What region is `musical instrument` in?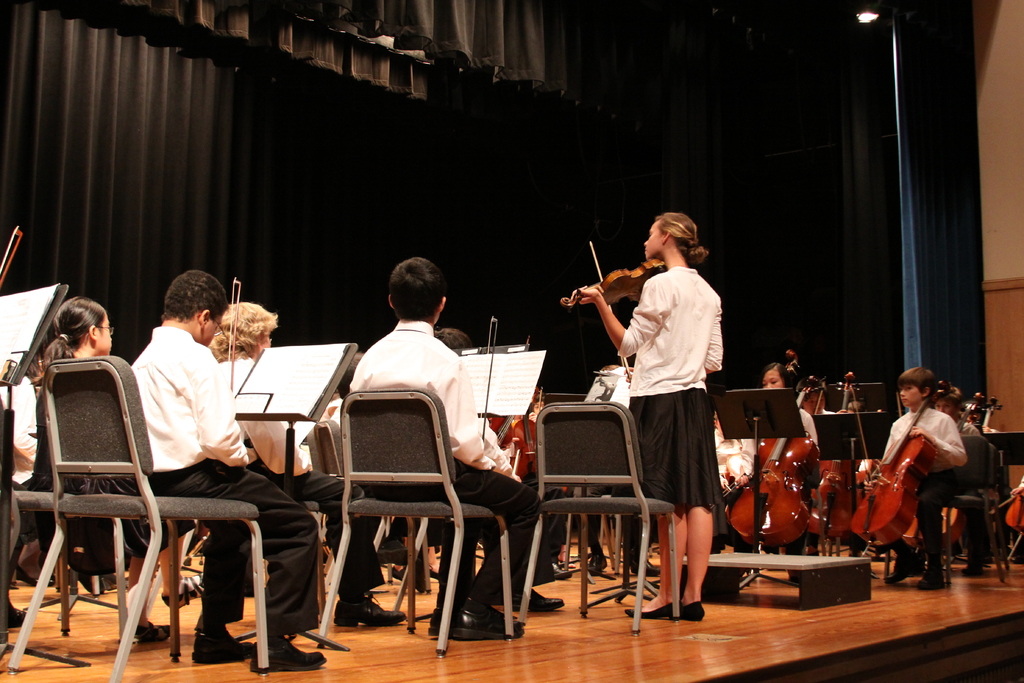
[730,374,838,541].
